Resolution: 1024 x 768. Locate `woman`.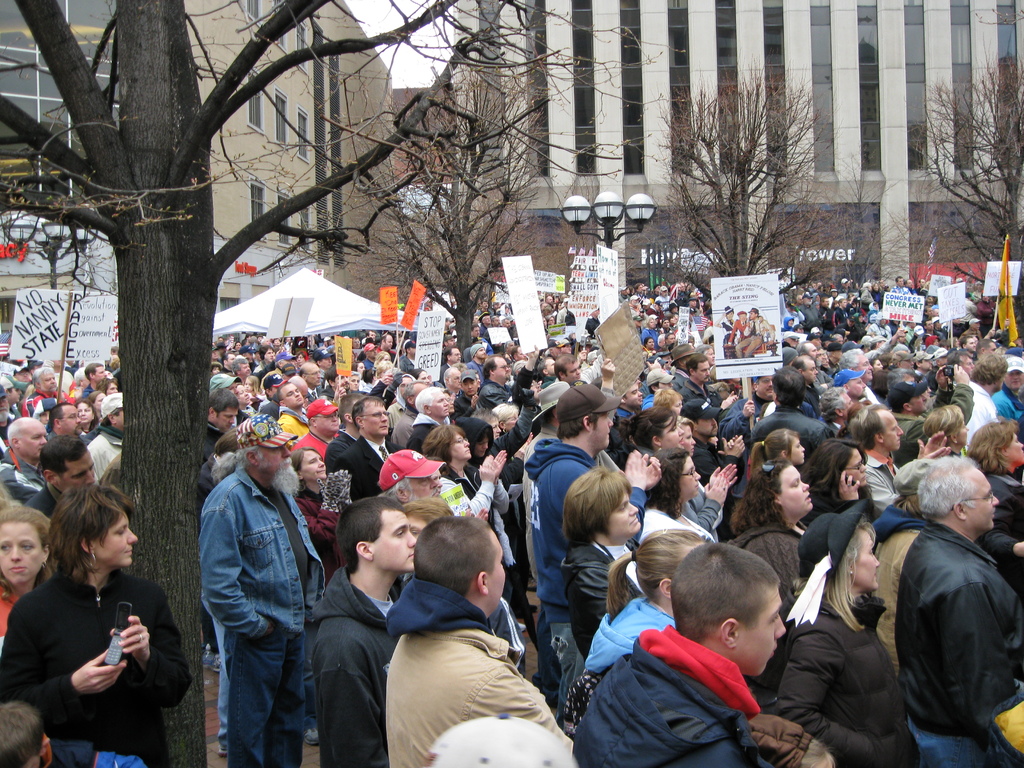
{"x1": 771, "y1": 493, "x2": 924, "y2": 767}.
